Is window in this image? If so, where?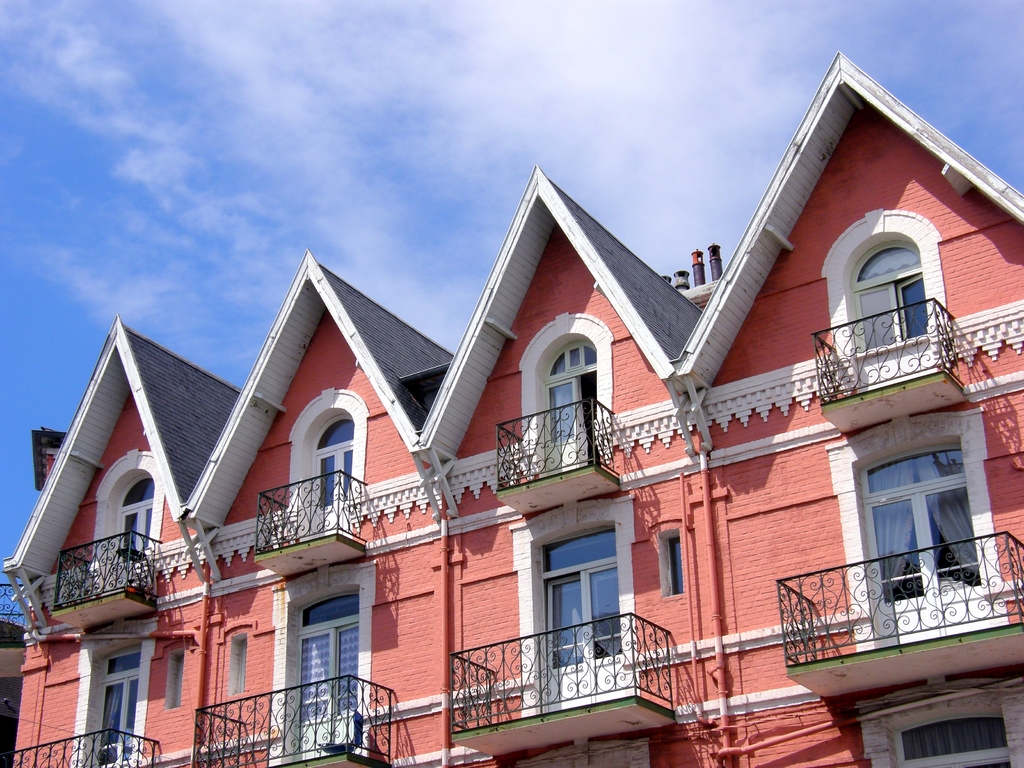
Yes, at {"left": 287, "top": 388, "right": 370, "bottom": 541}.
